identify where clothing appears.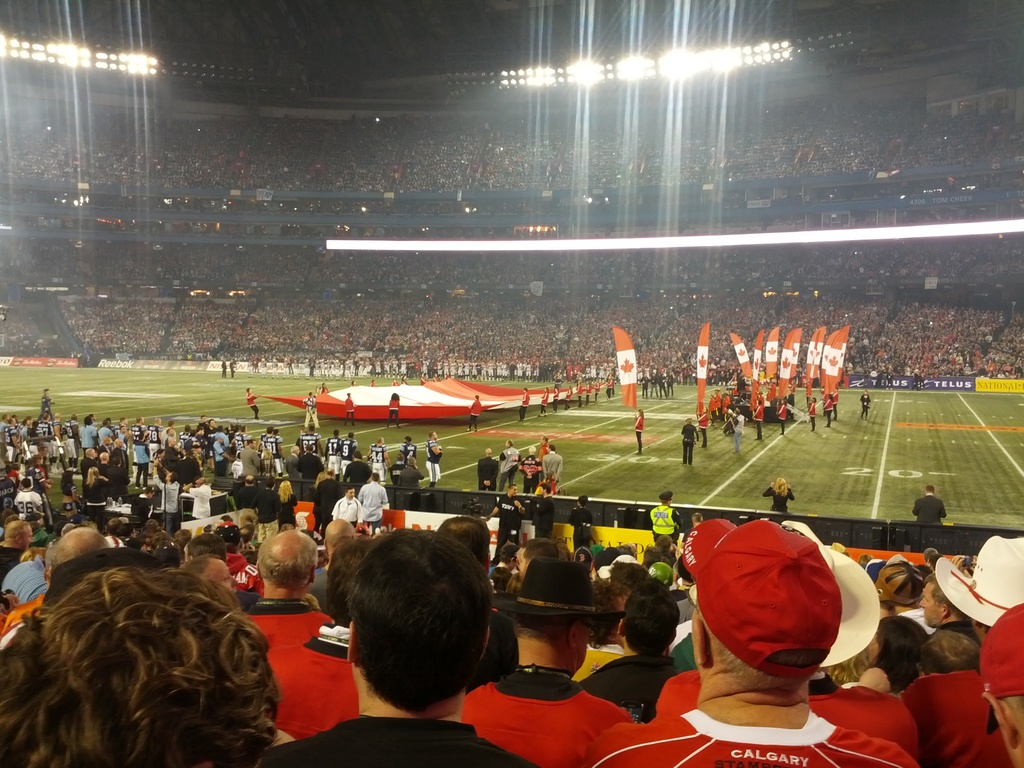
Appears at x1=387 y1=397 x2=404 y2=425.
